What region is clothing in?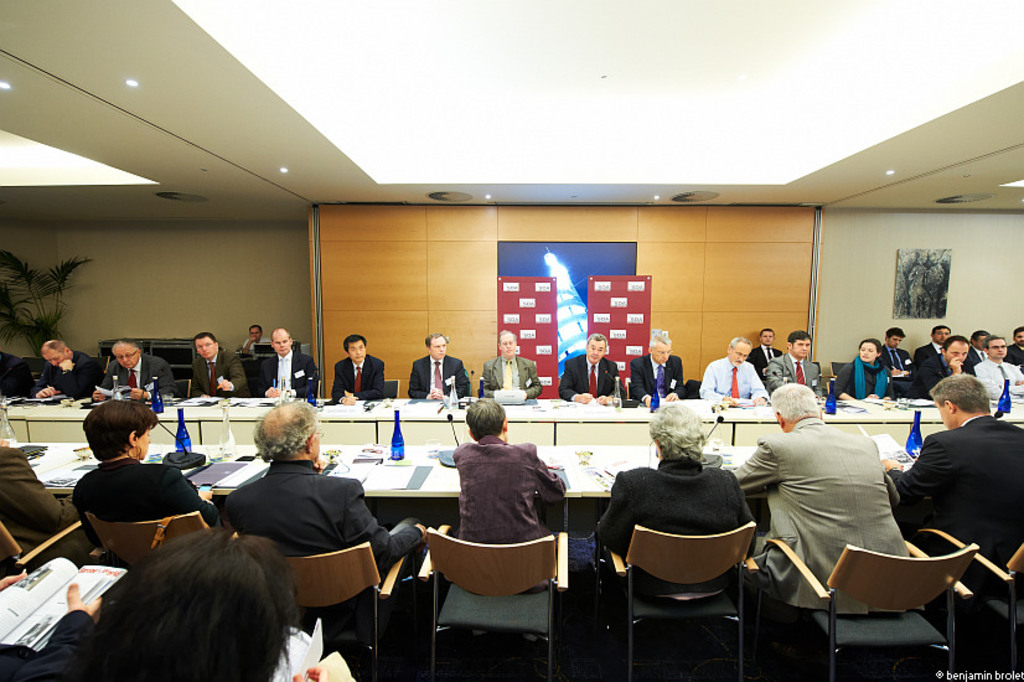
(left=474, top=346, right=543, bottom=397).
